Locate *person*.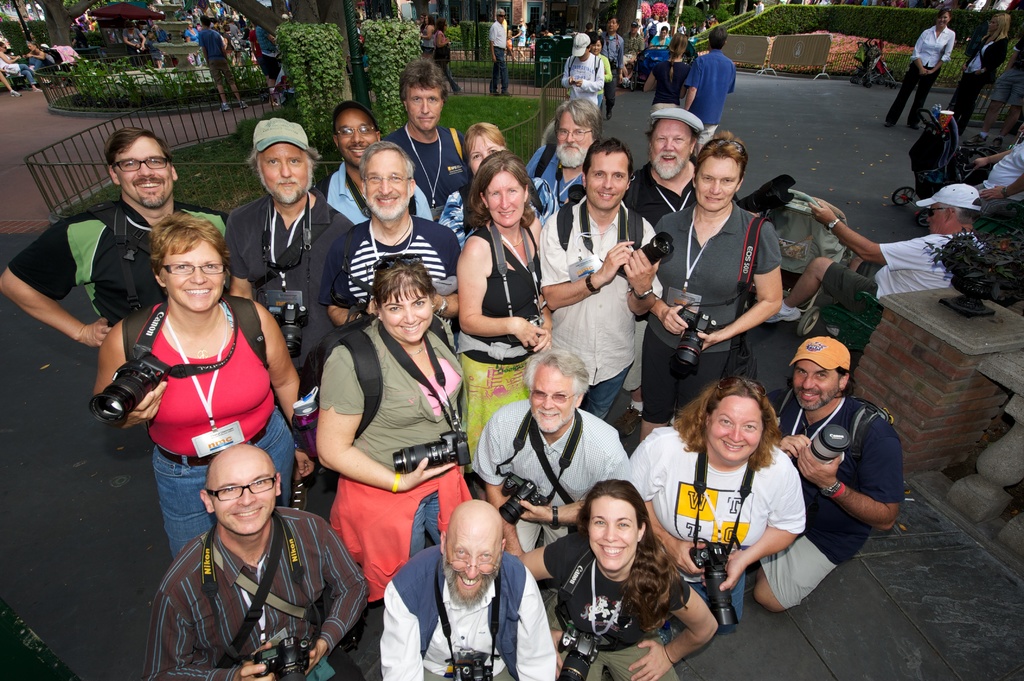
Bounding box: box(451, 146, 557, 435).
